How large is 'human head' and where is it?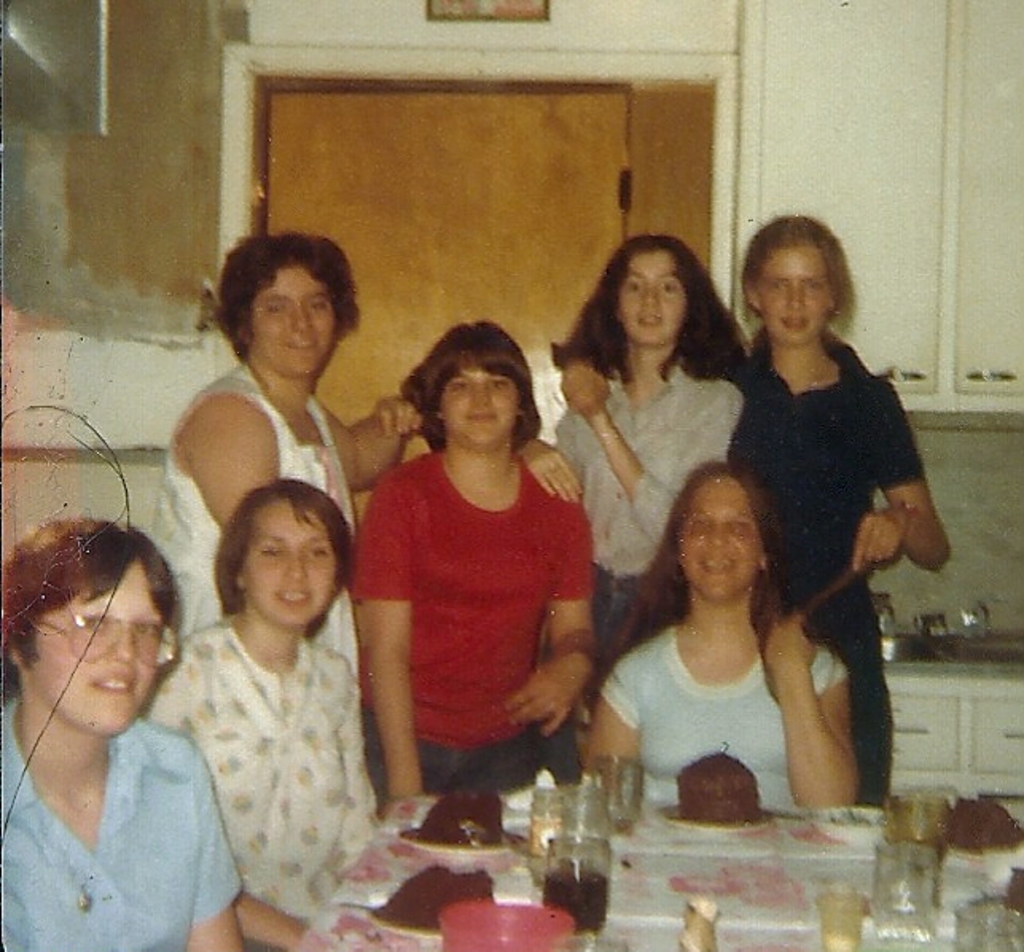
Bounding box: Rect(0, 521, 177, 735).
